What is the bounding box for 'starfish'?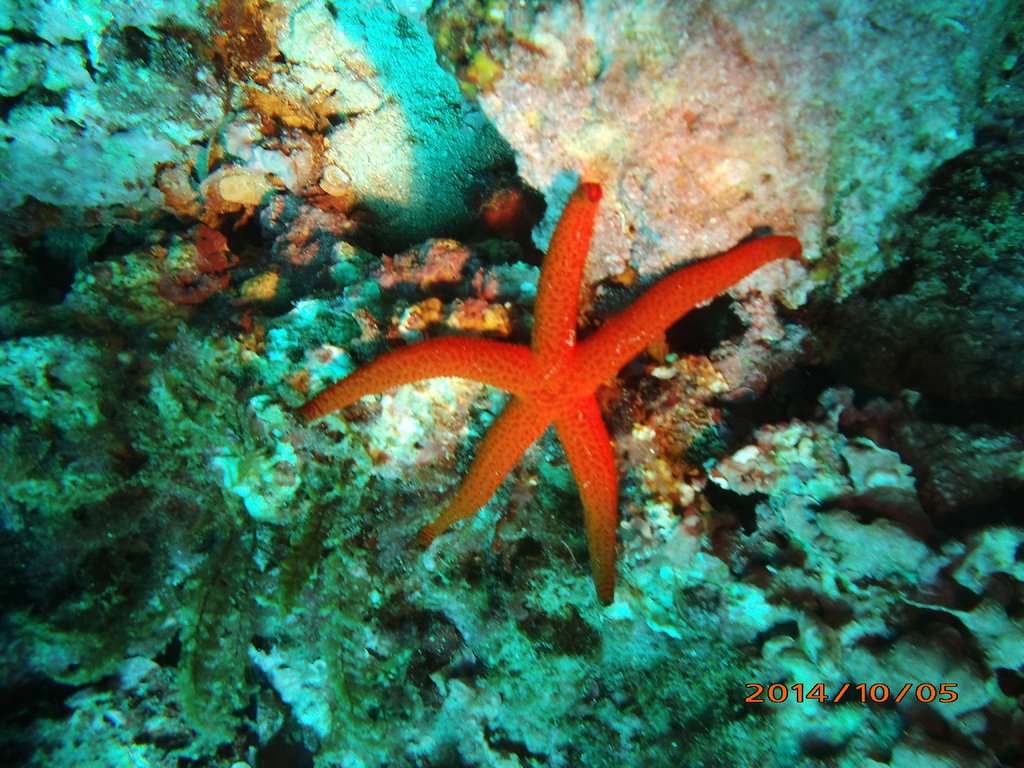
<bbox>293, 180, 804, 605</bbox>.
